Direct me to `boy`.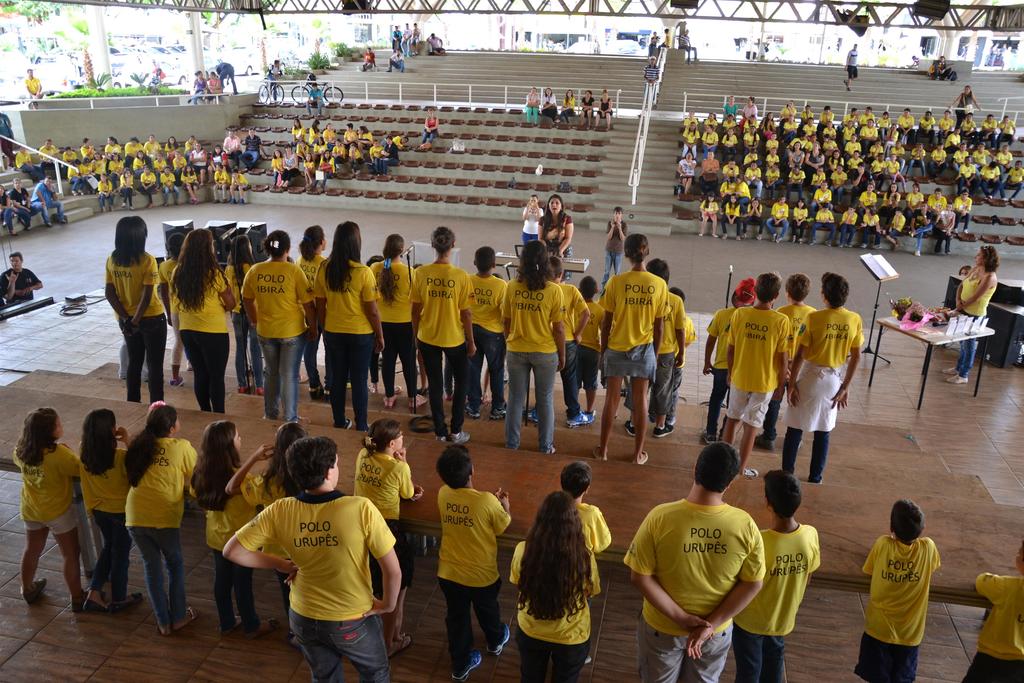
Direction: [209, 162, 234, 204].
